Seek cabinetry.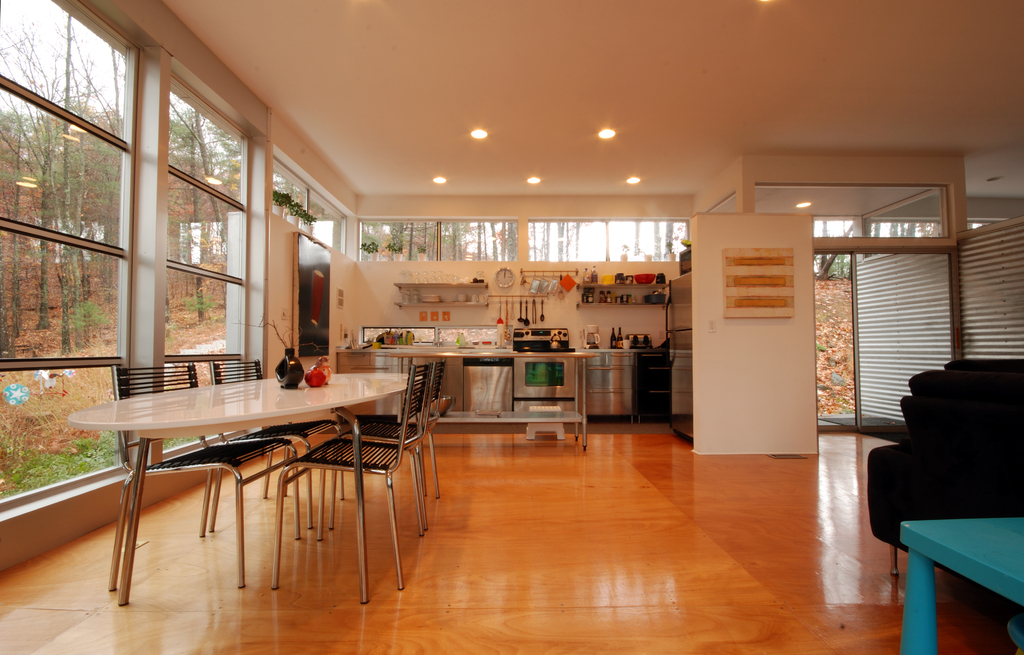
<box>582,349,632,411</box>.
